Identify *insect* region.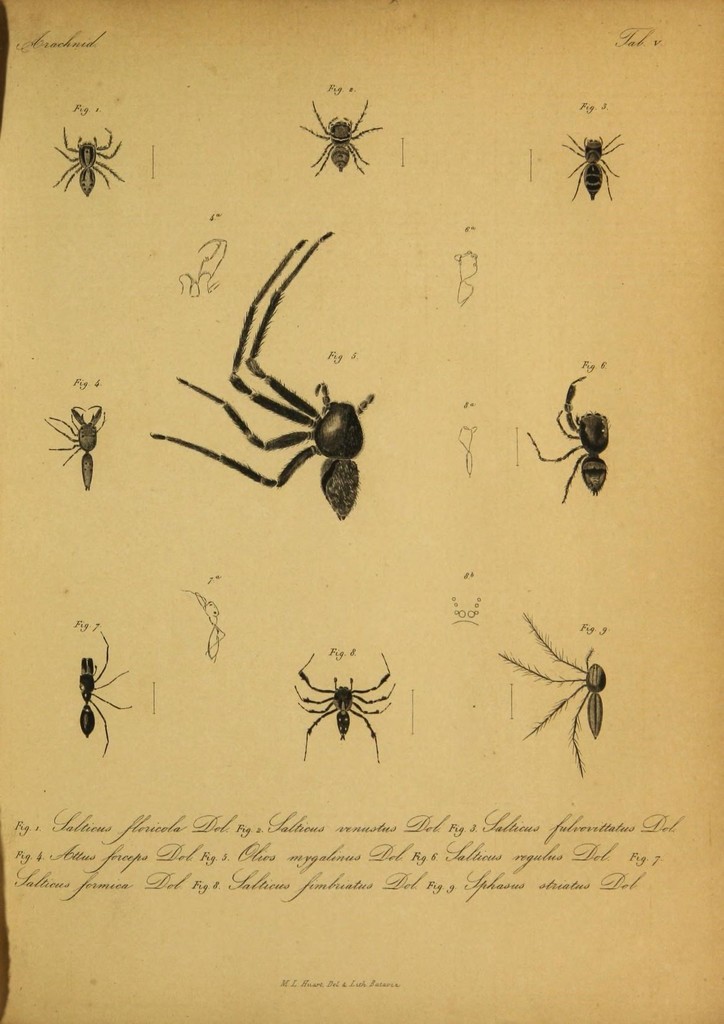
Region: left=52, top=127, right=126, bottom=198.
